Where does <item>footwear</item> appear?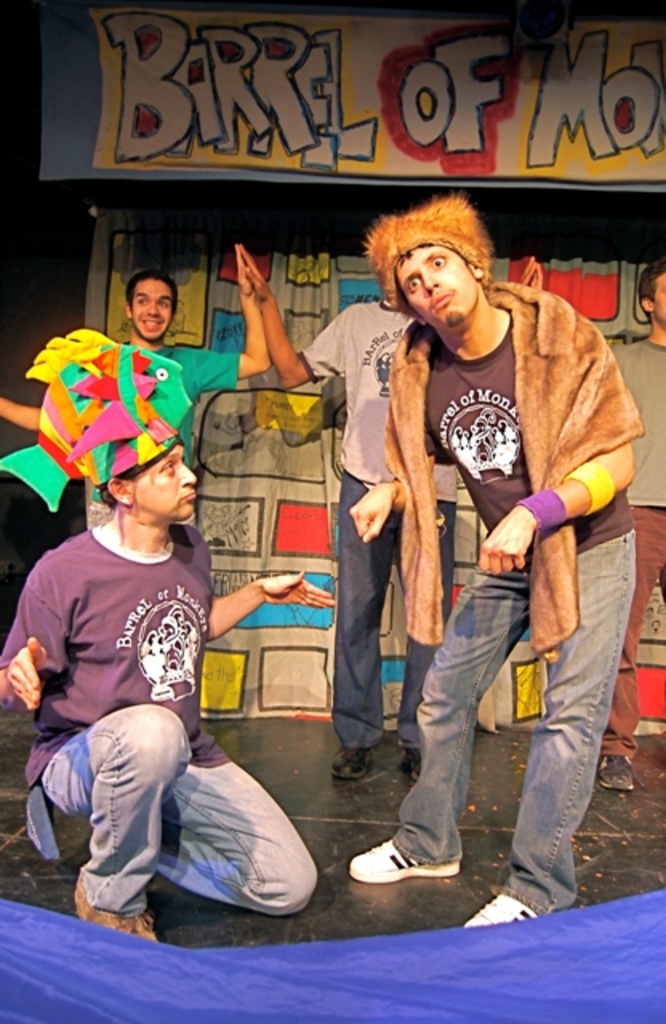
Appears at x1=403 y1=750 x2=426 y2=776.
